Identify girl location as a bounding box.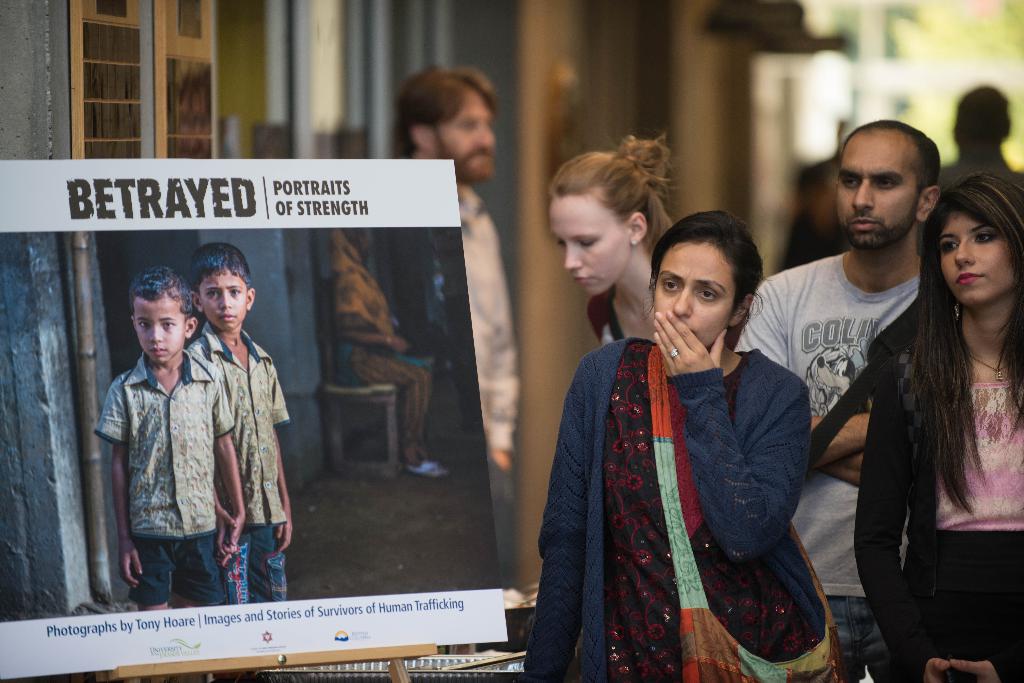
crop(854, 173, 1023, 682).
